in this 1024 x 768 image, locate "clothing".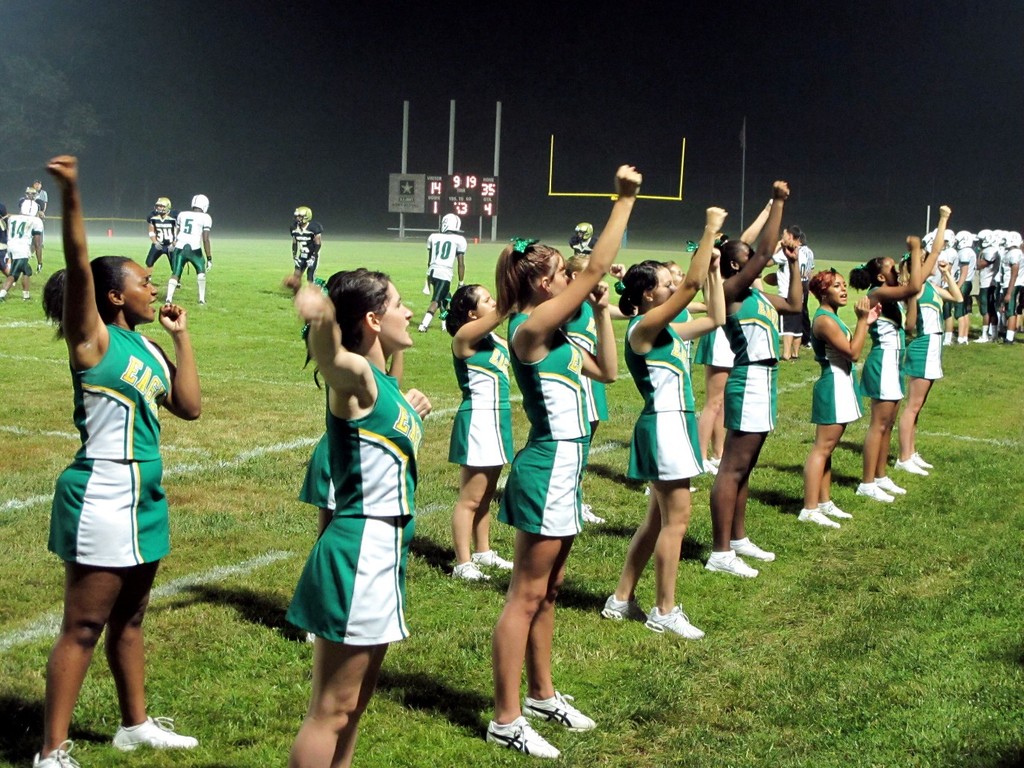
Bounding box: bbox(36, 187, 54, 211).
